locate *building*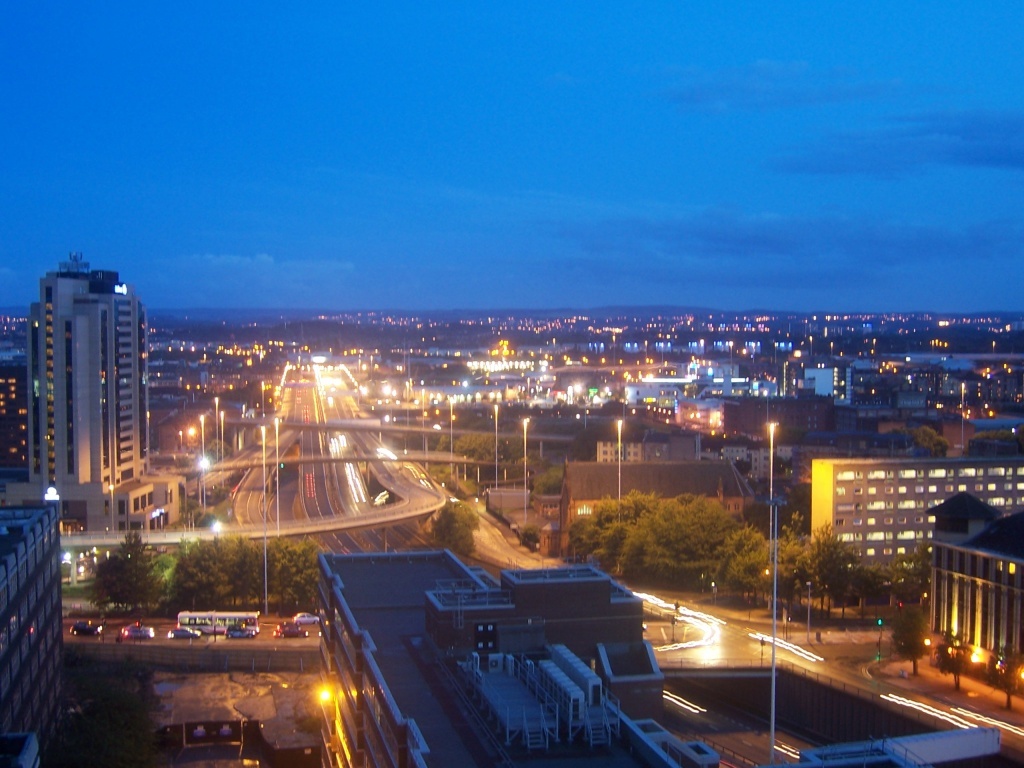
6,251,187,531
